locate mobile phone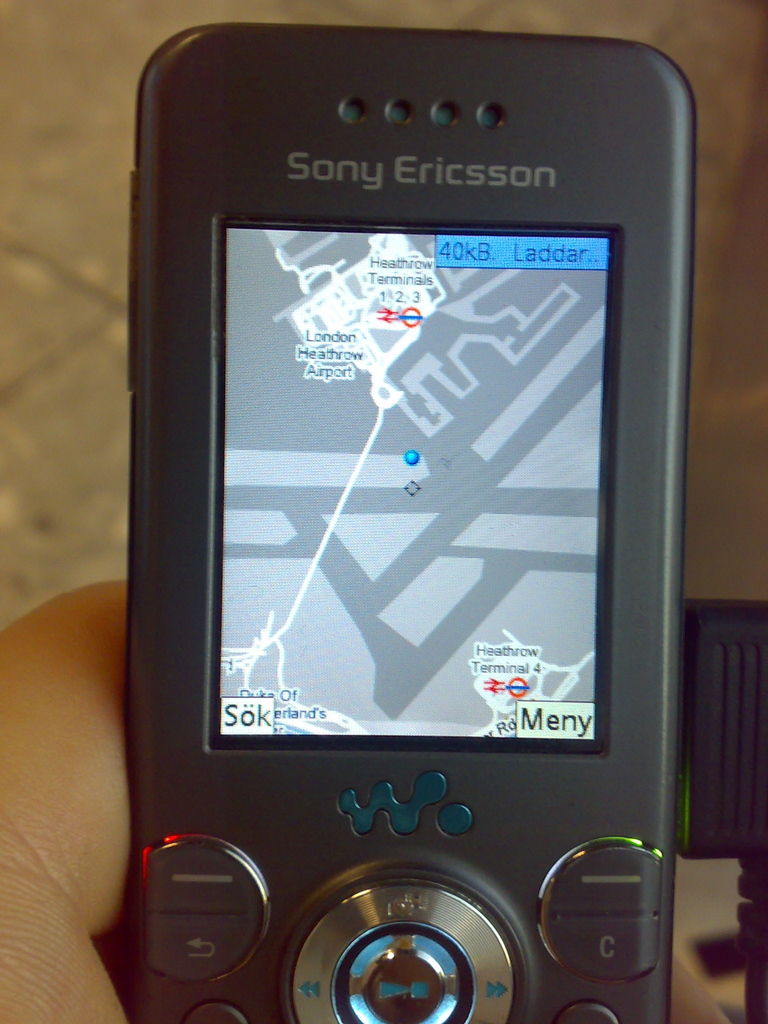
locate(129, 20, 696, 1023)
